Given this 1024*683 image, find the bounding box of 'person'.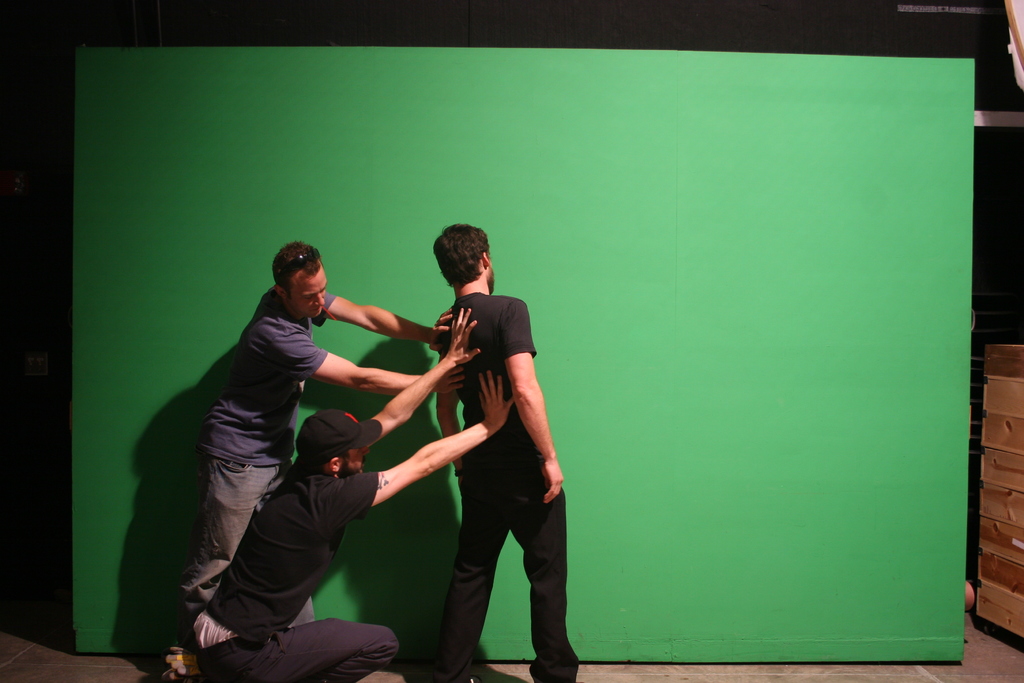
box(196, 304, 520, 682).
